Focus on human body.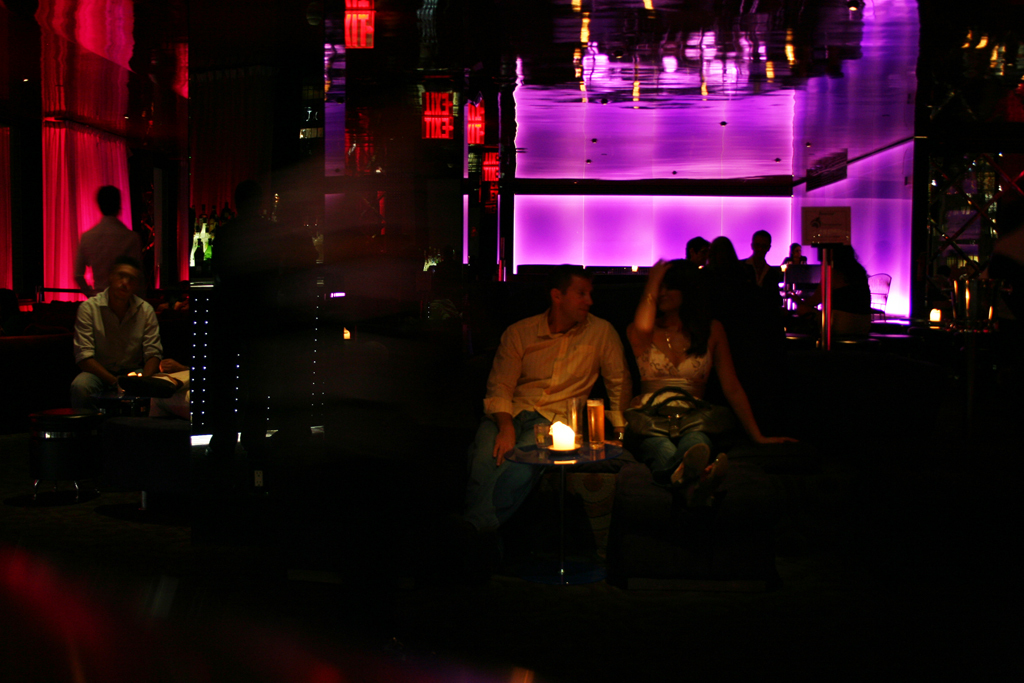
Focused at rect(785, 243, 803, 264).
